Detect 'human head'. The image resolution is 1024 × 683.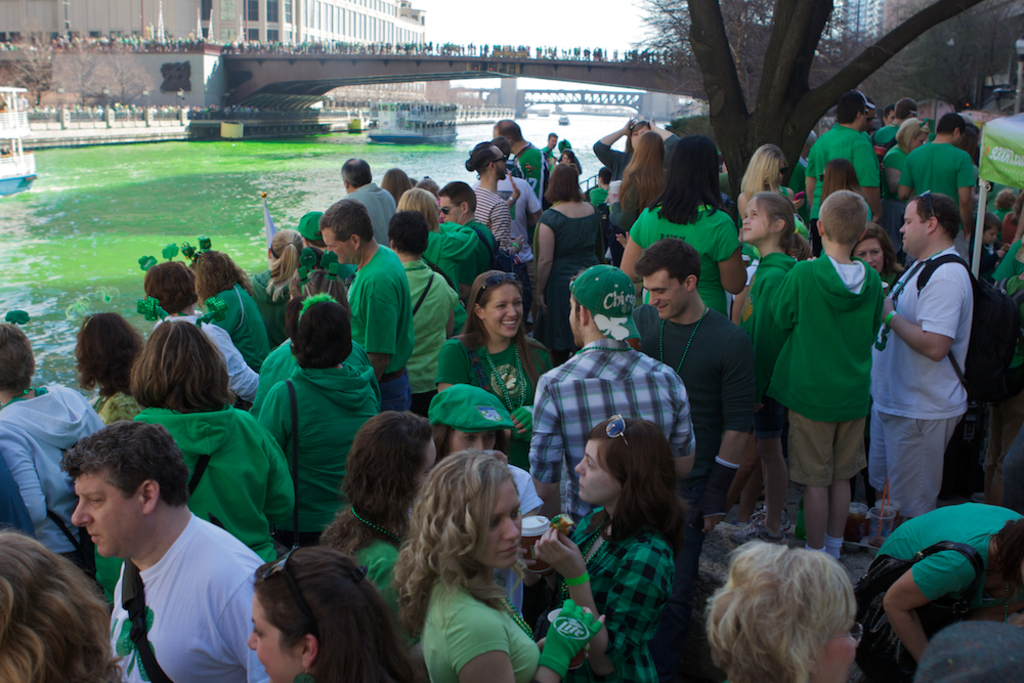
x1=561, y1=148, x2=574, y2=163.
